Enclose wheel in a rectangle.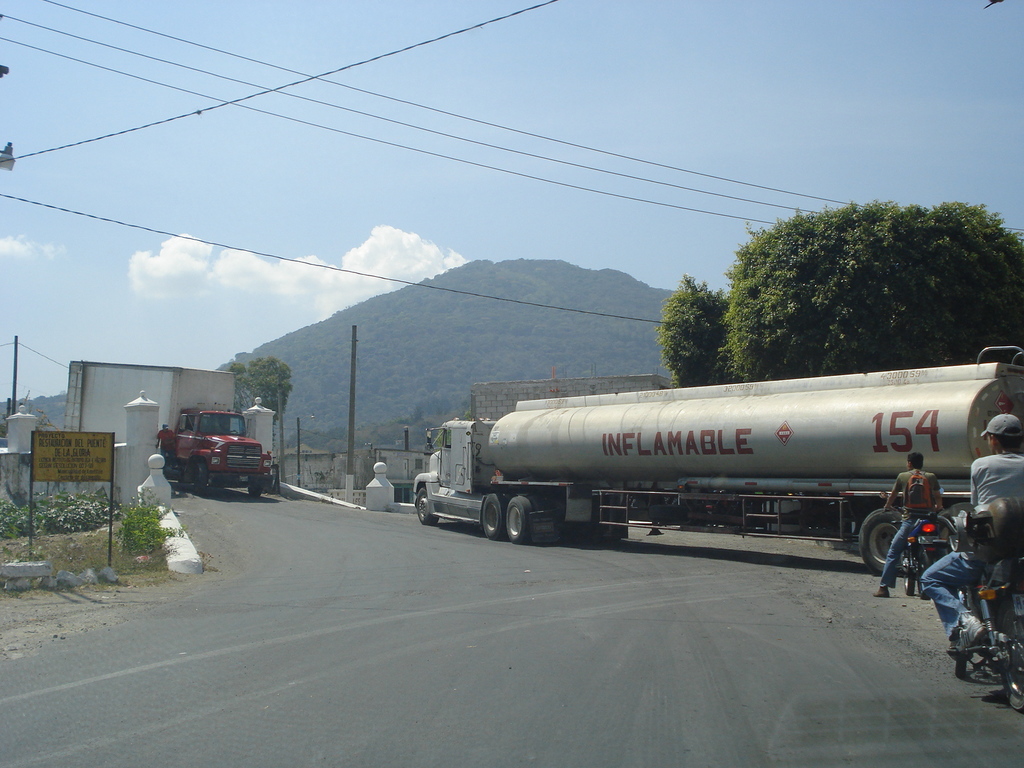
<box>863,511,943,593</box>.
